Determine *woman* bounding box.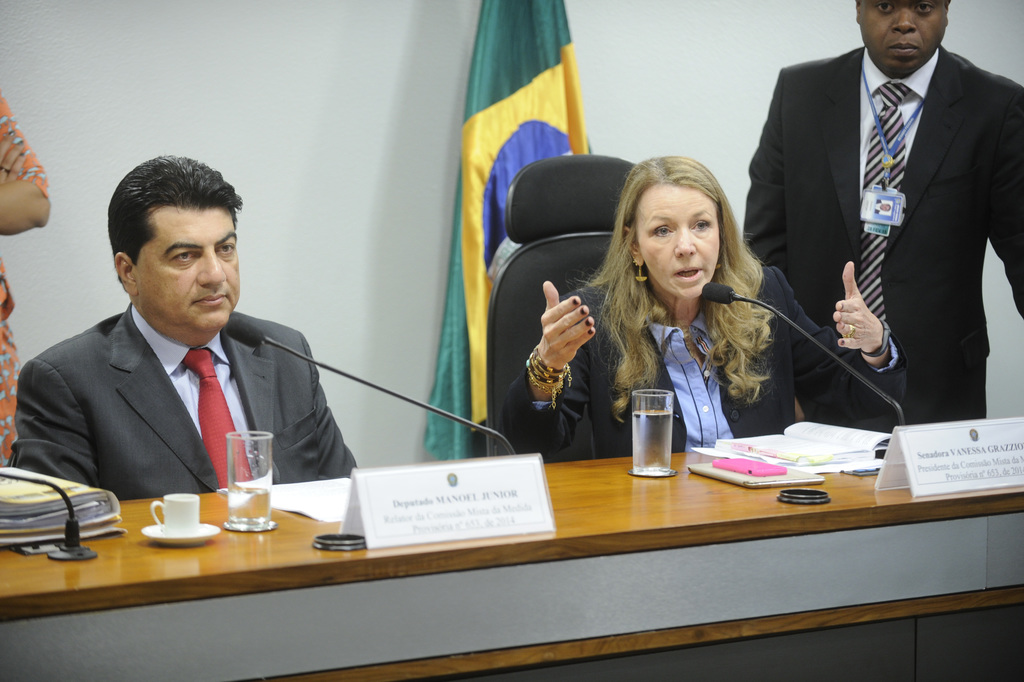
Determined: l=539, t=165, r=830, b=457.
